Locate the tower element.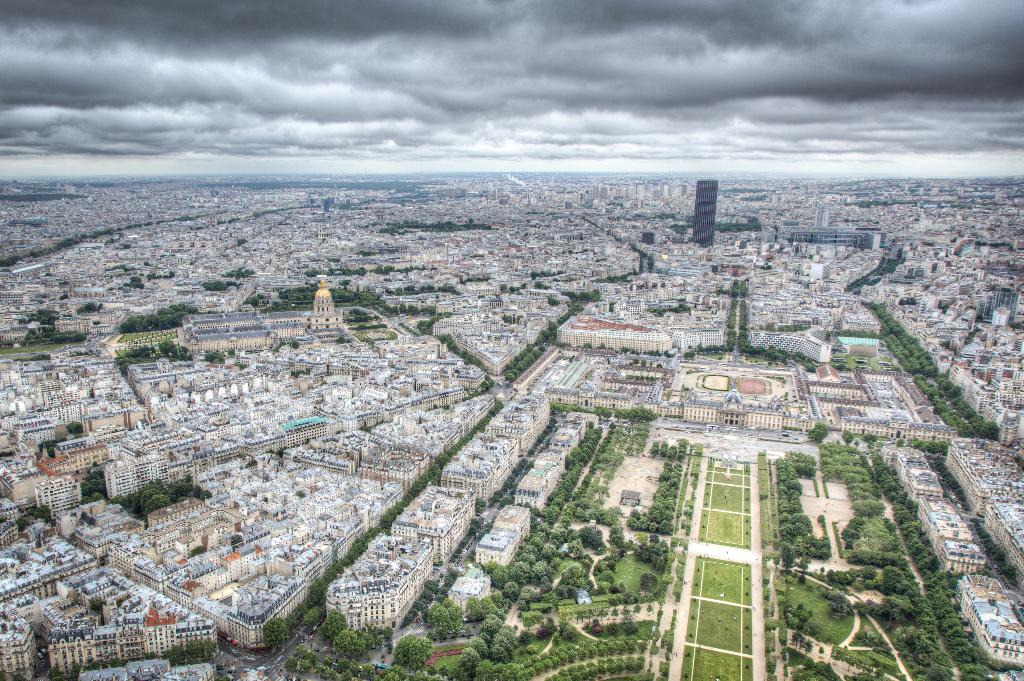
Element bbox: 641 230 657 246.
